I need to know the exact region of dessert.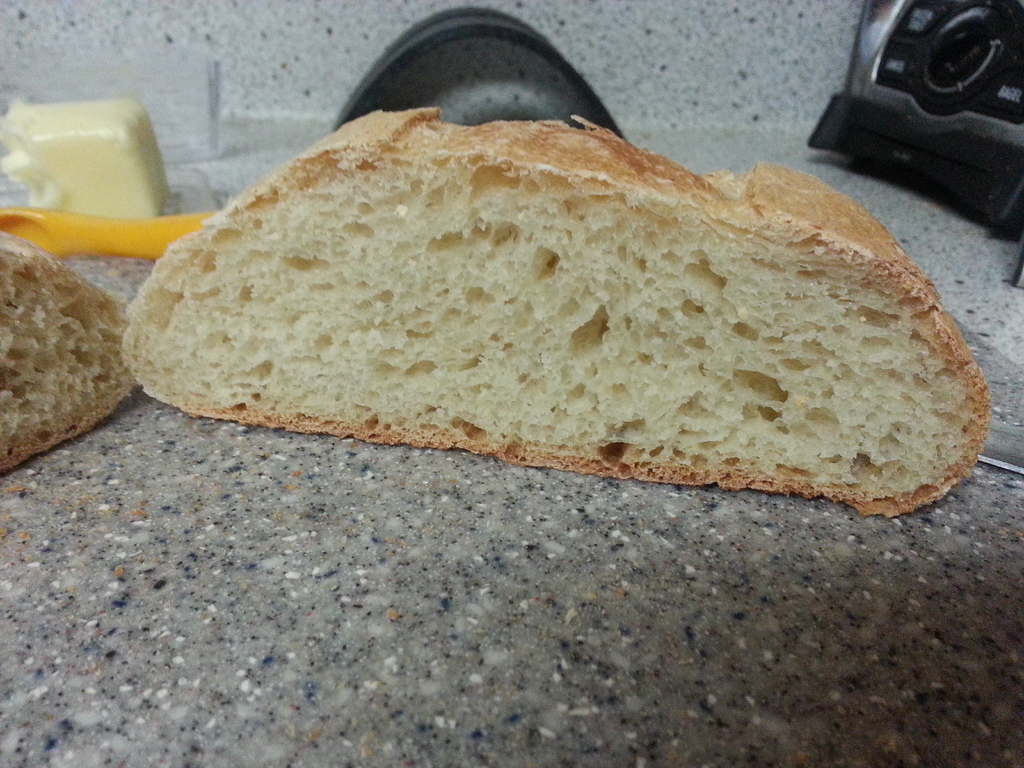
Region: (175,94,931,493).
